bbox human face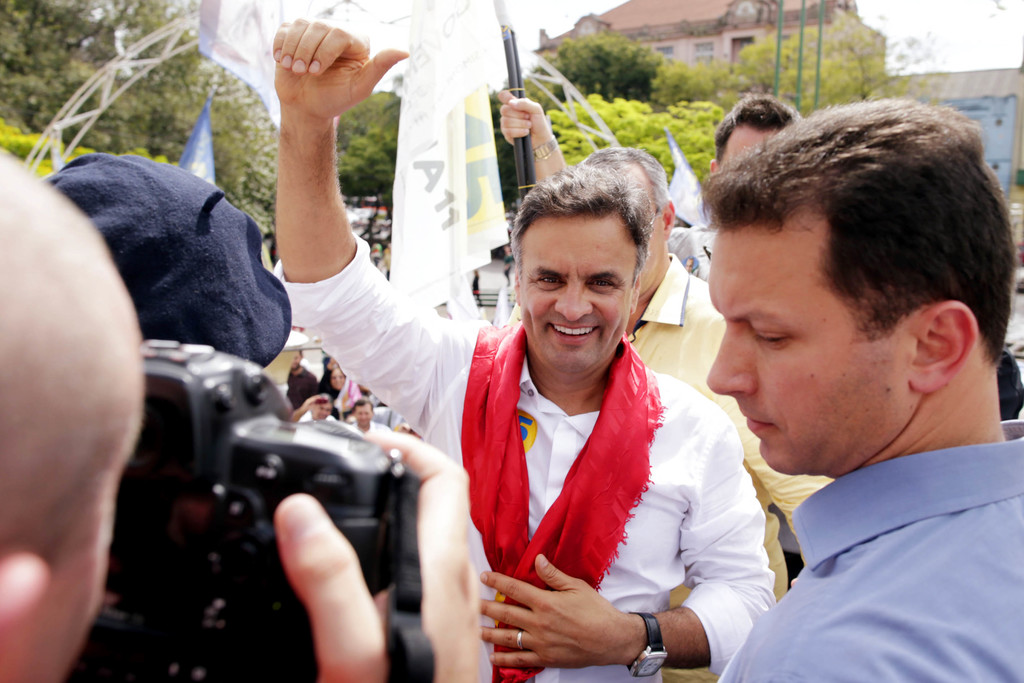
705,226,908,479
